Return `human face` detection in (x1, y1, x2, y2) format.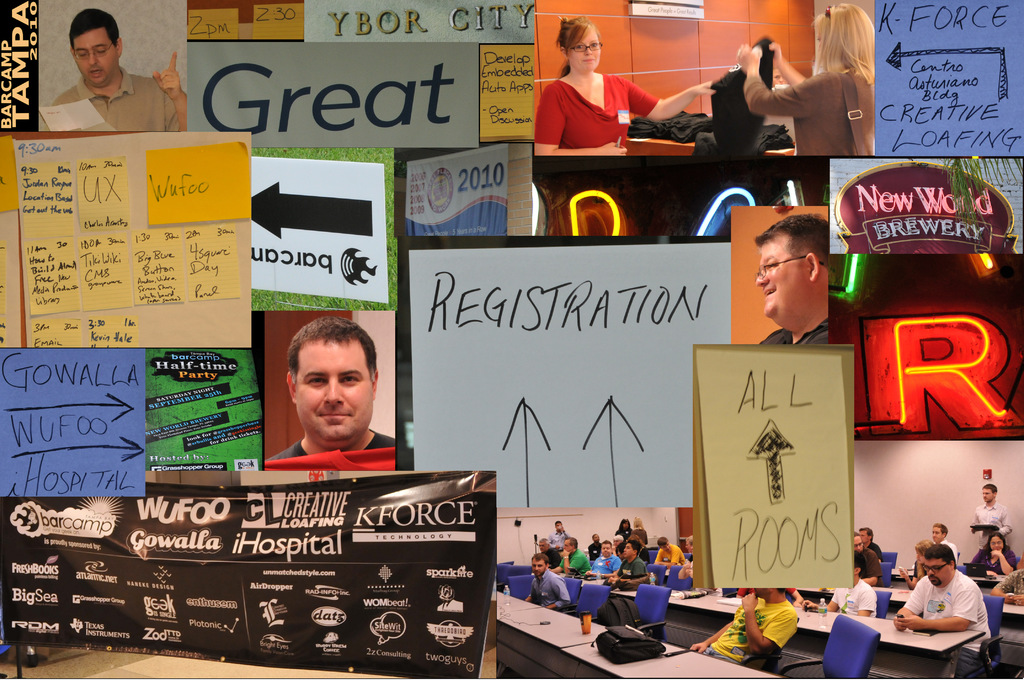
(296, 338, 376, 439).
